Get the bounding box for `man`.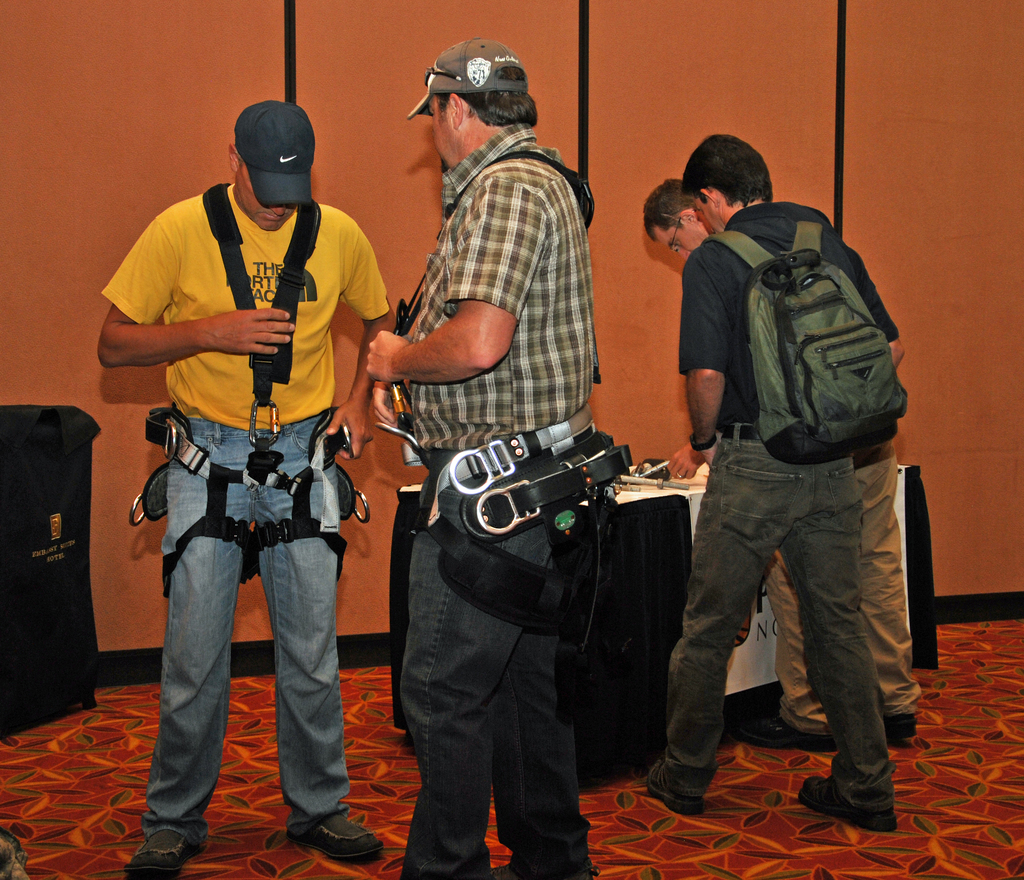
<box>635,130,902,838</box>.
